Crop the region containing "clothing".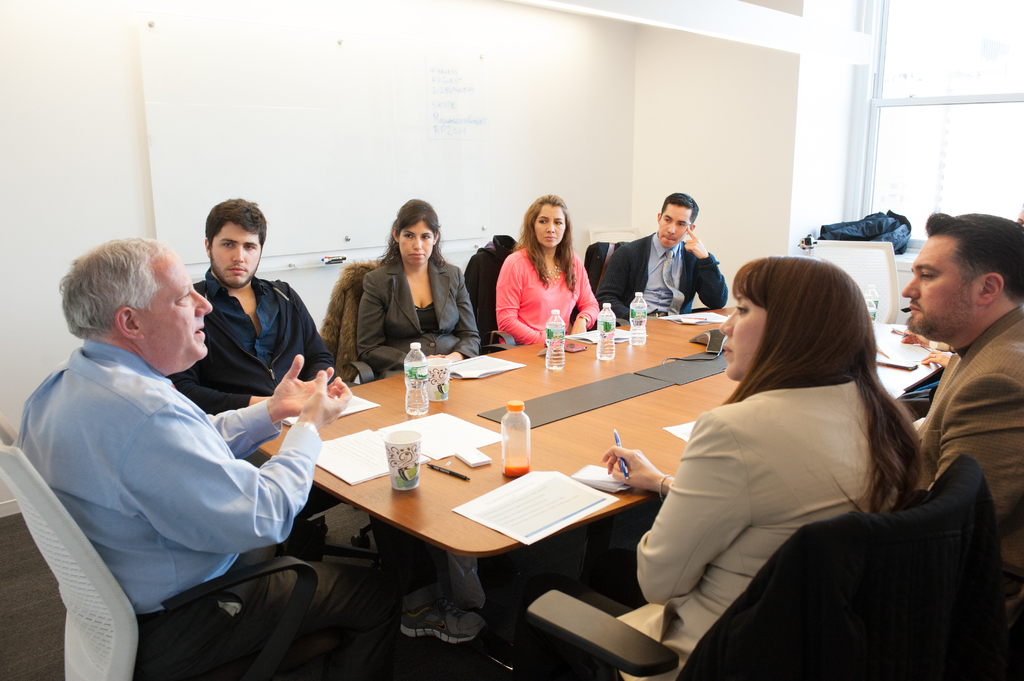
Crop region: locate(25, 282, 328, 651).
